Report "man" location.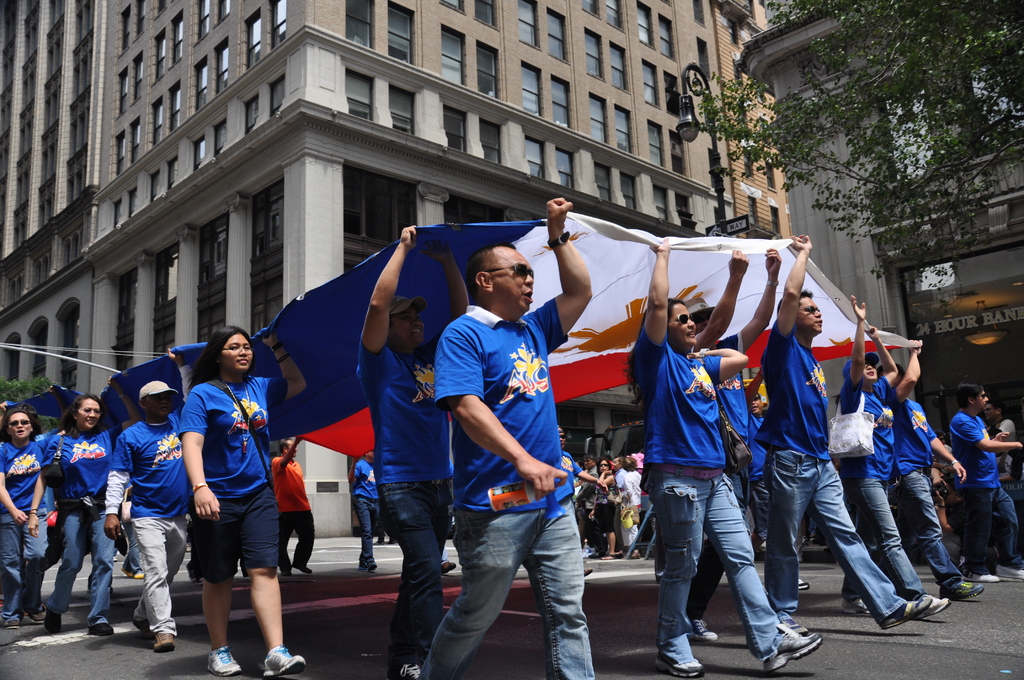
Report: BBox(357, 224, 471, 679).
